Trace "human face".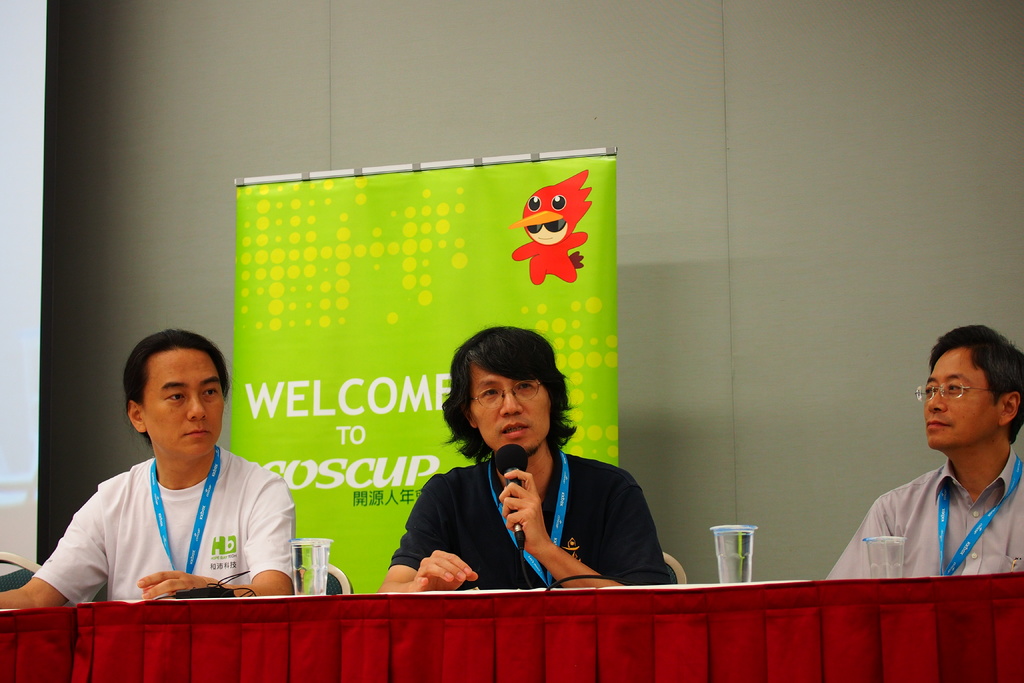
Traced to 527/219/570/244.
